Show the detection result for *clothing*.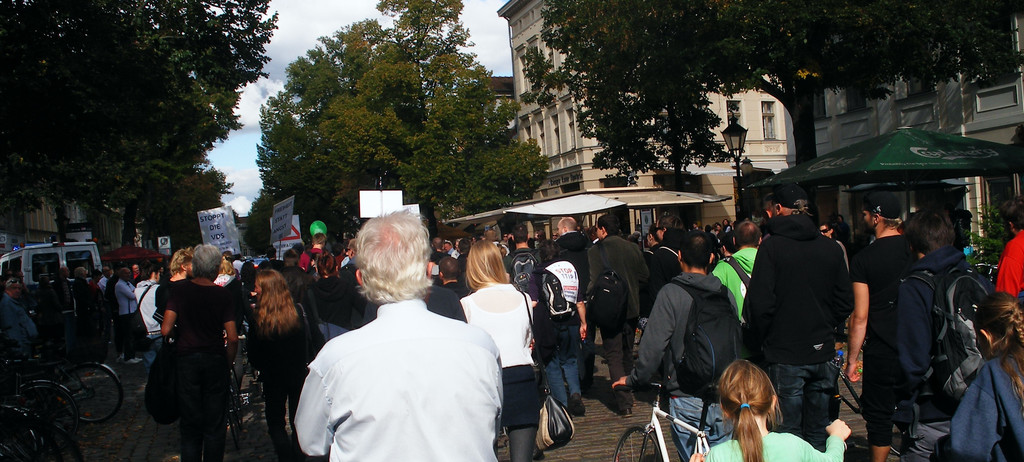
l=620, t=262, r=739, b=461.
